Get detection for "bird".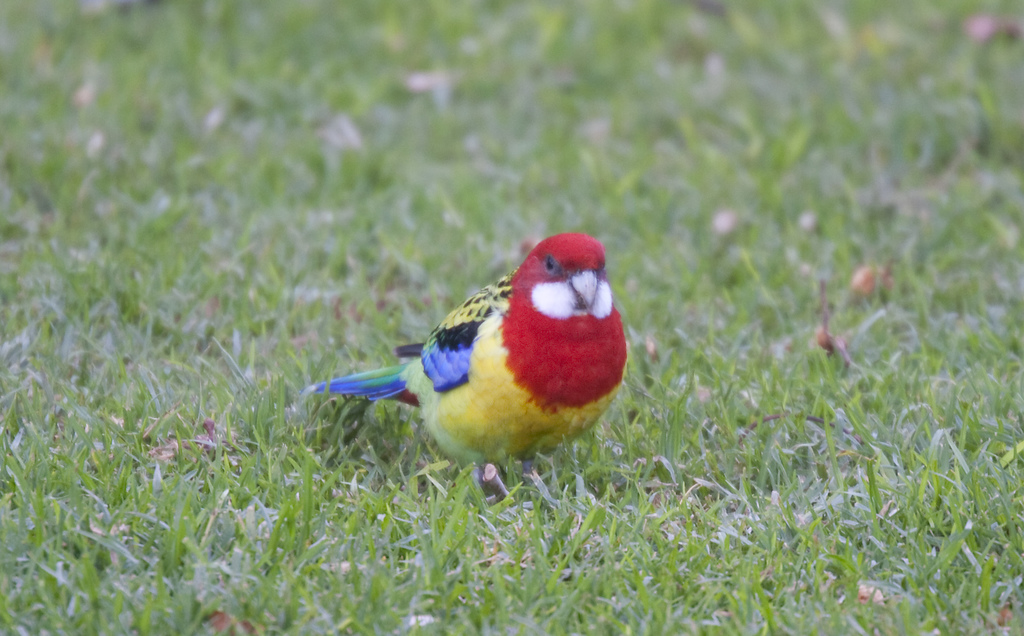
Detection: bbox(305, 230, 634, 502).
